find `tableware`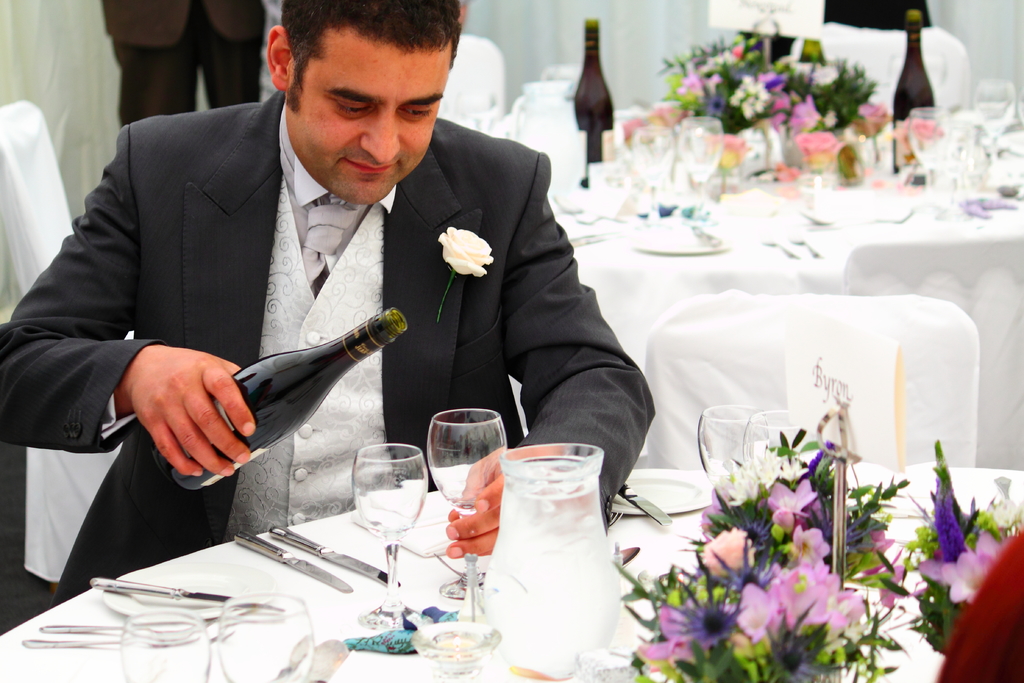
locate(124, 611, 212, 682)
